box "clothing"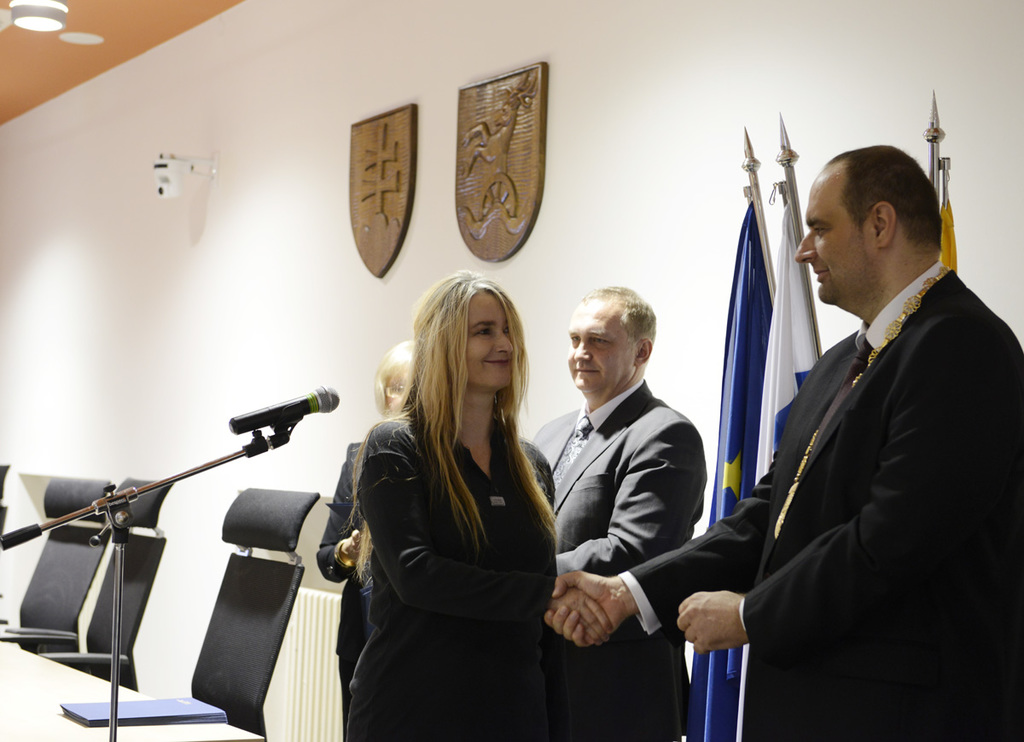
[left=727, top=170, right=992, bottom=737]
